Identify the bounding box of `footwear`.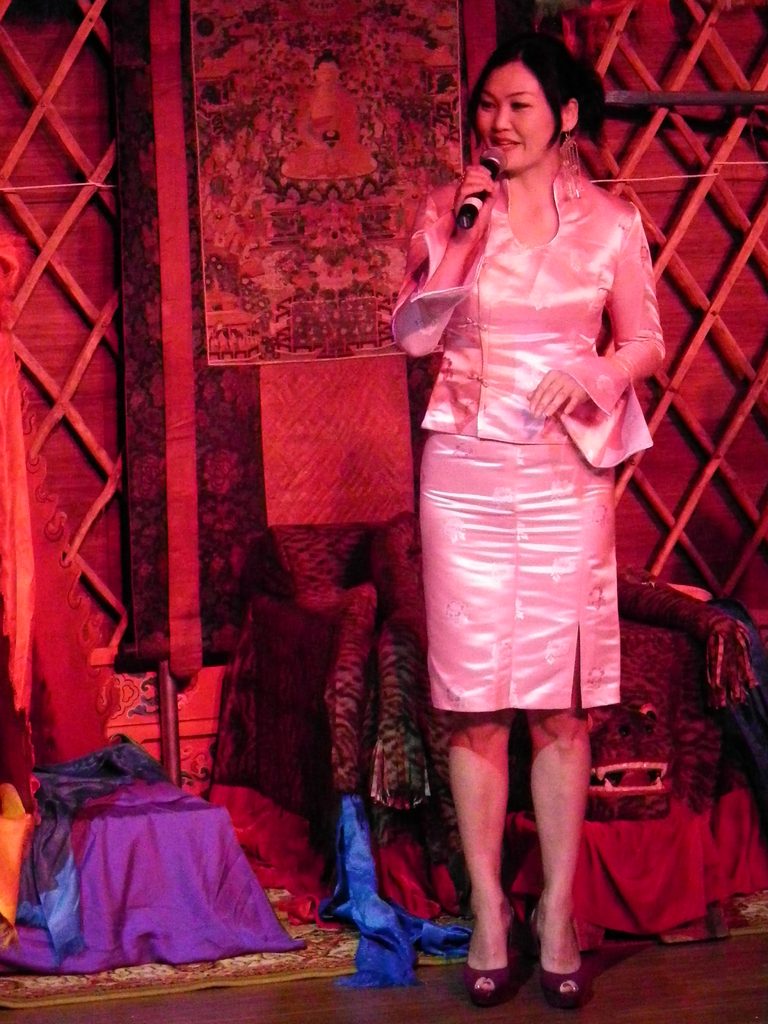
l=460, t=896, r=516, b=1006.
